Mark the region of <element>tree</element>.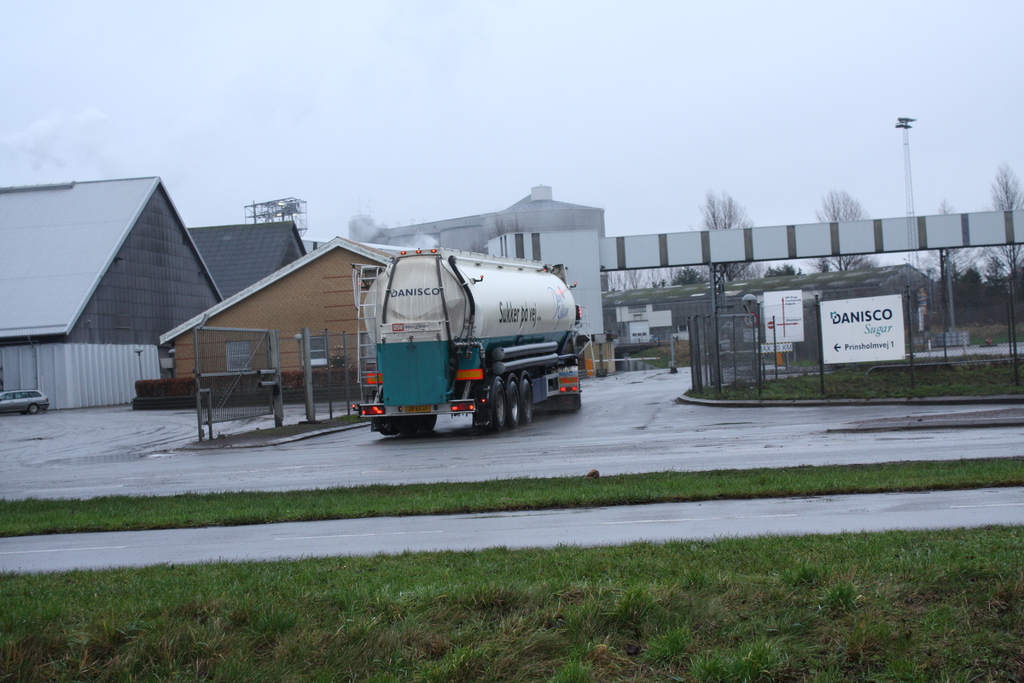
Region: 971:168:1023:309.
